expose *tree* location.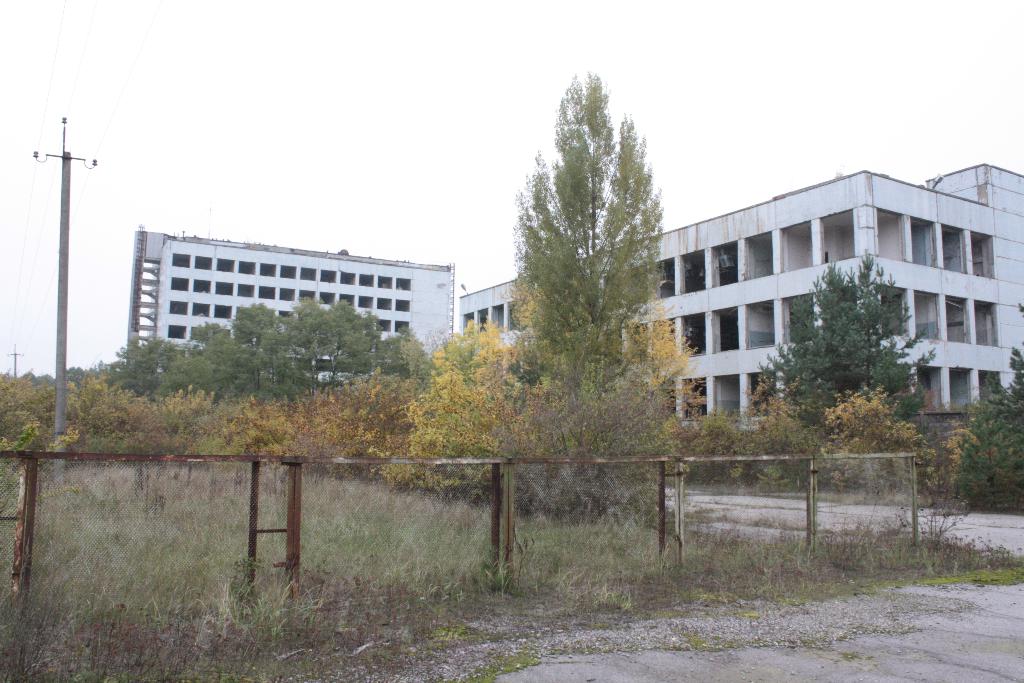
Exposed at l=298, t=325, r=507, b=518.
